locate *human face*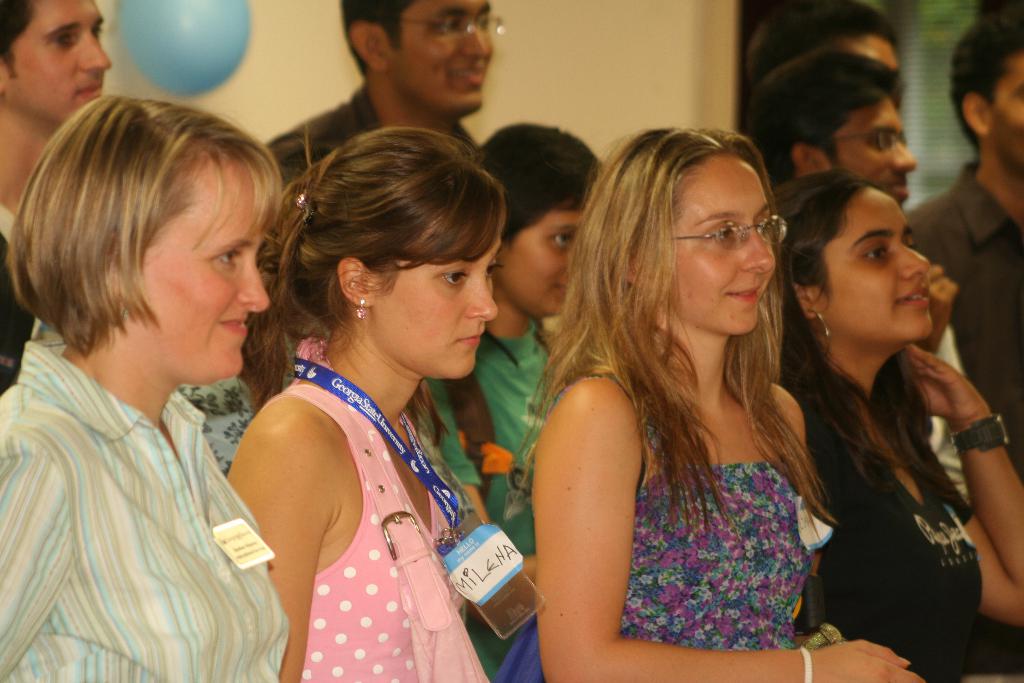
988 60 1023 179
